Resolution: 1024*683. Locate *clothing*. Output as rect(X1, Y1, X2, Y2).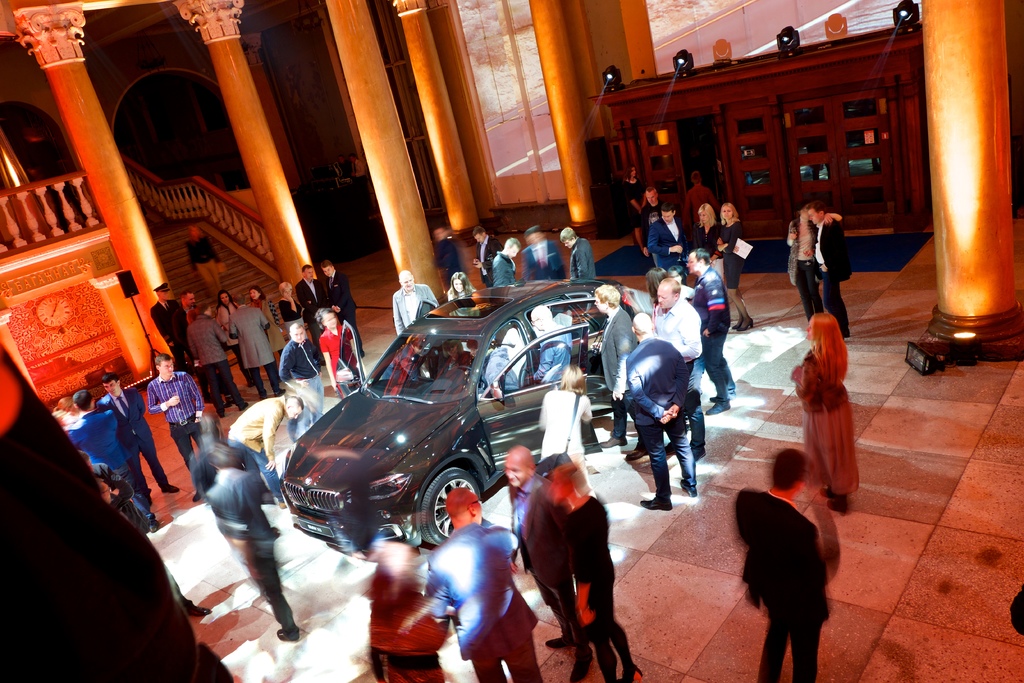
rect(369, 591, 461, 682).
